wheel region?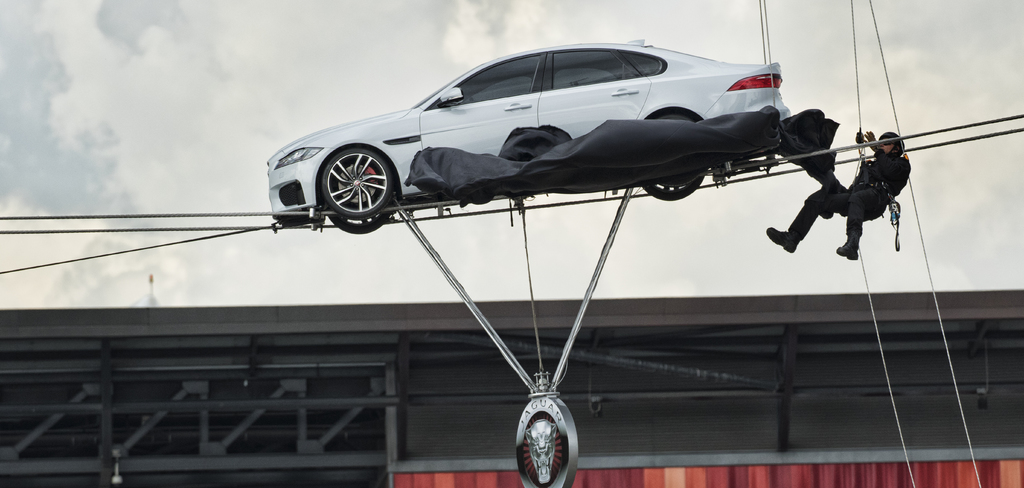
bbox(653, 112, 695, 126)
